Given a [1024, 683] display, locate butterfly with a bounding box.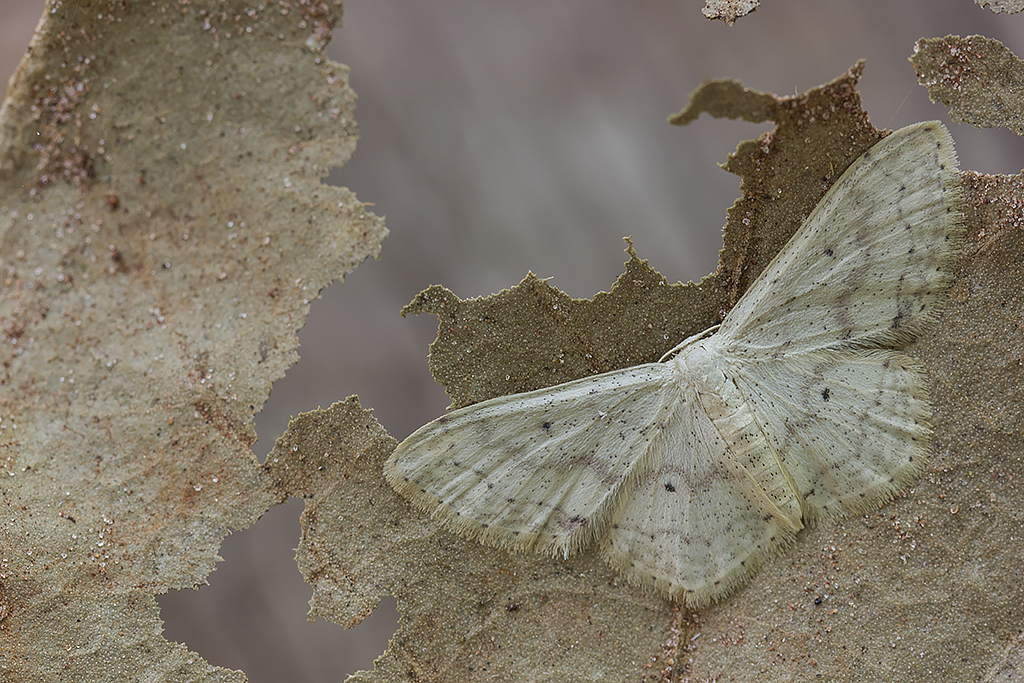
Located: [398,90,962,645].
